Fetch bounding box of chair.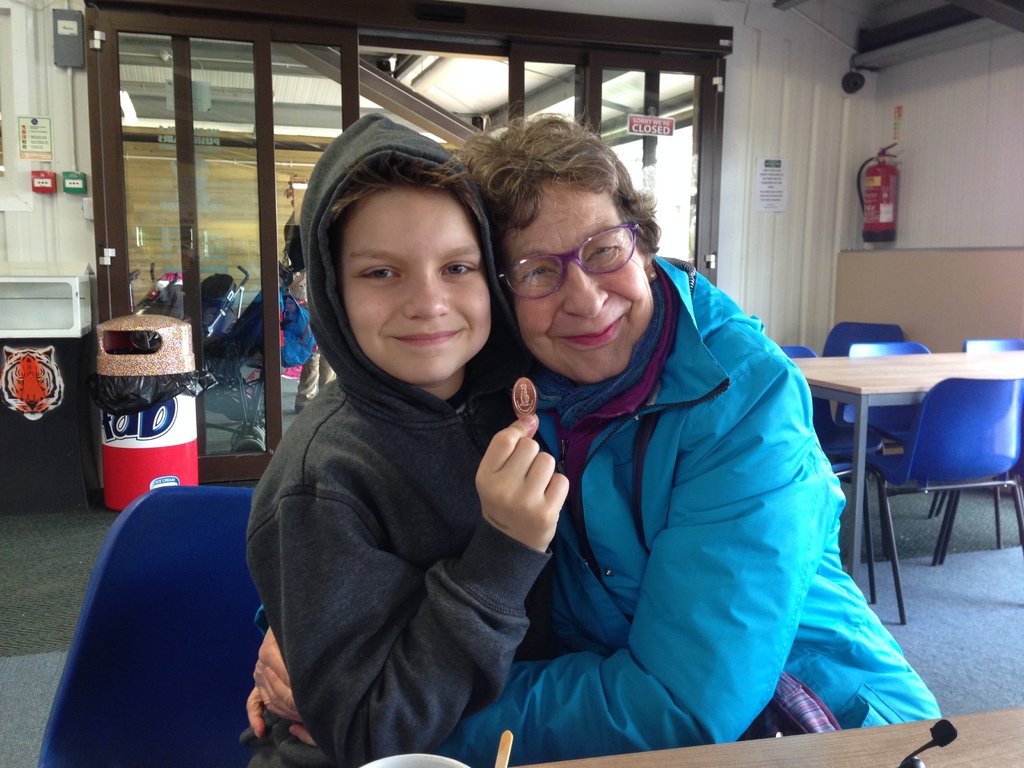
Bbox: (x1=861, y1=378, x2=1023, y2=622).
